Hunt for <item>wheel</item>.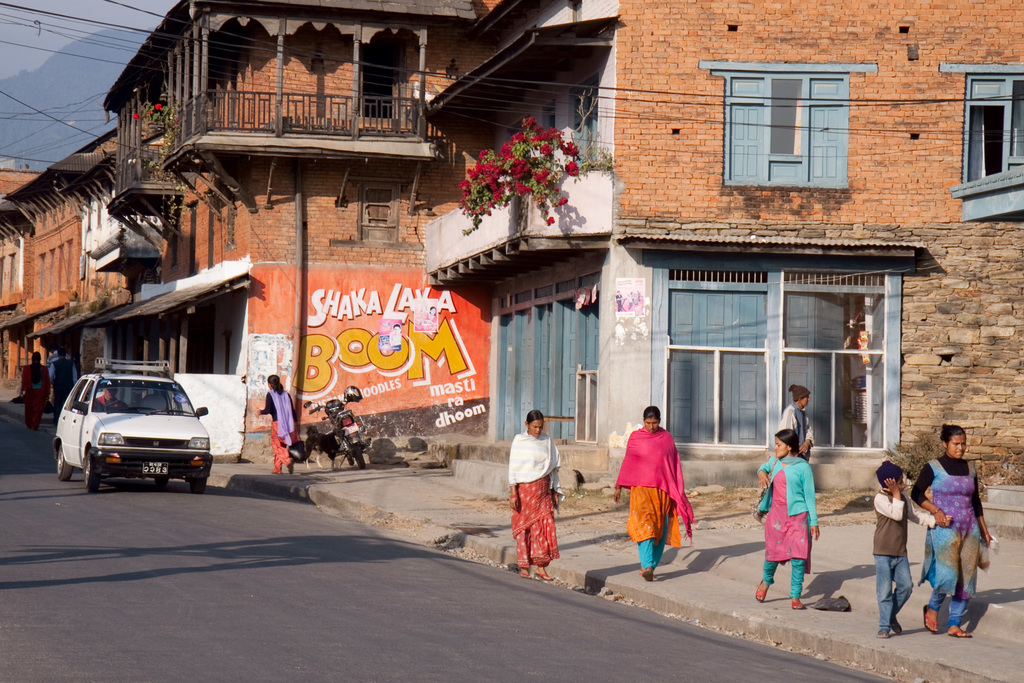
Hunted down at (left=356, top=451, right=365, bottom=469).
